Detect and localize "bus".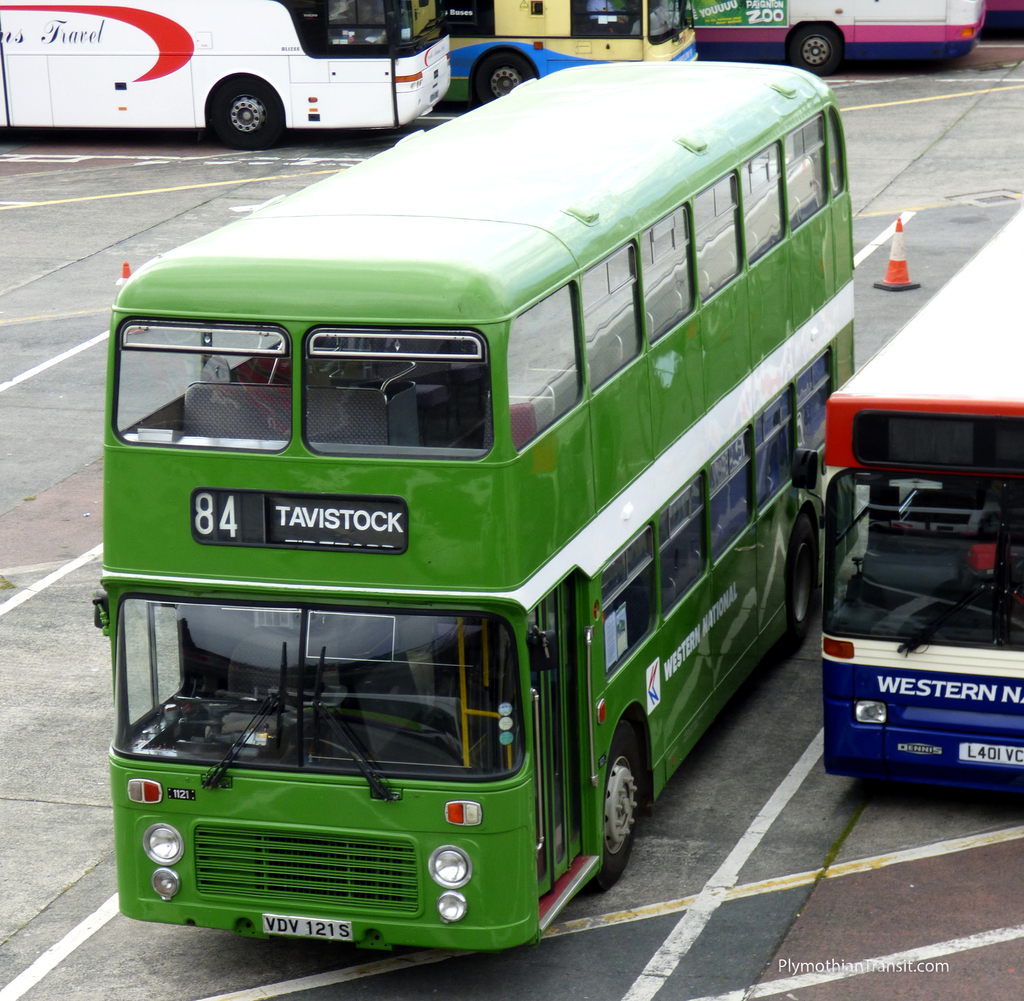
Localized at (x1=0, y1=0, x2=454, y2=145).
